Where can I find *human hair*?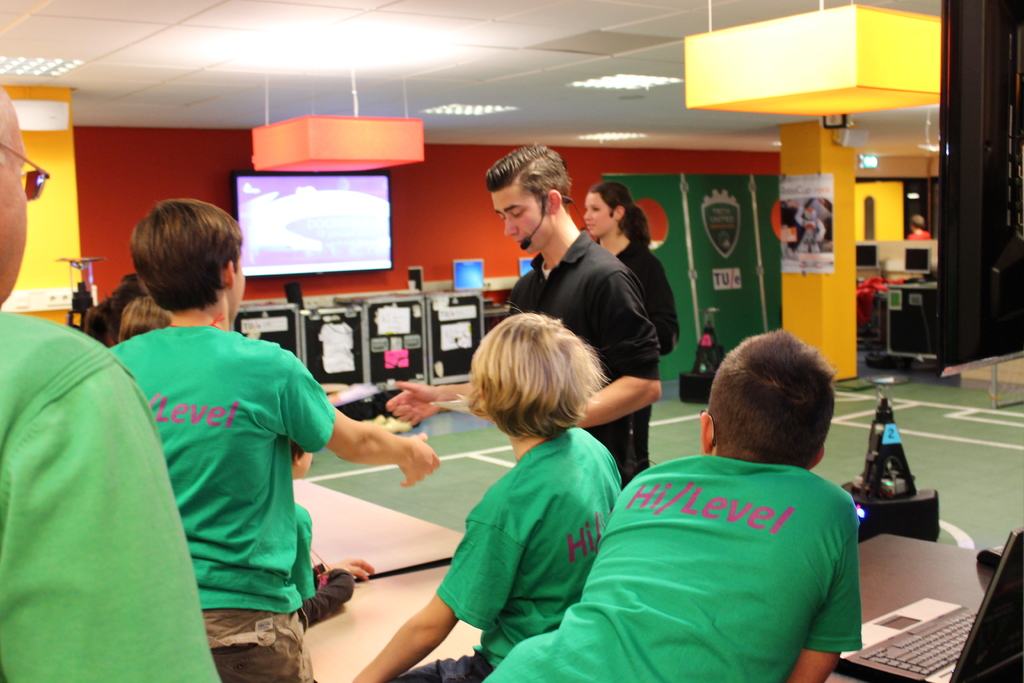
You can find it at [485,142,572,215].
